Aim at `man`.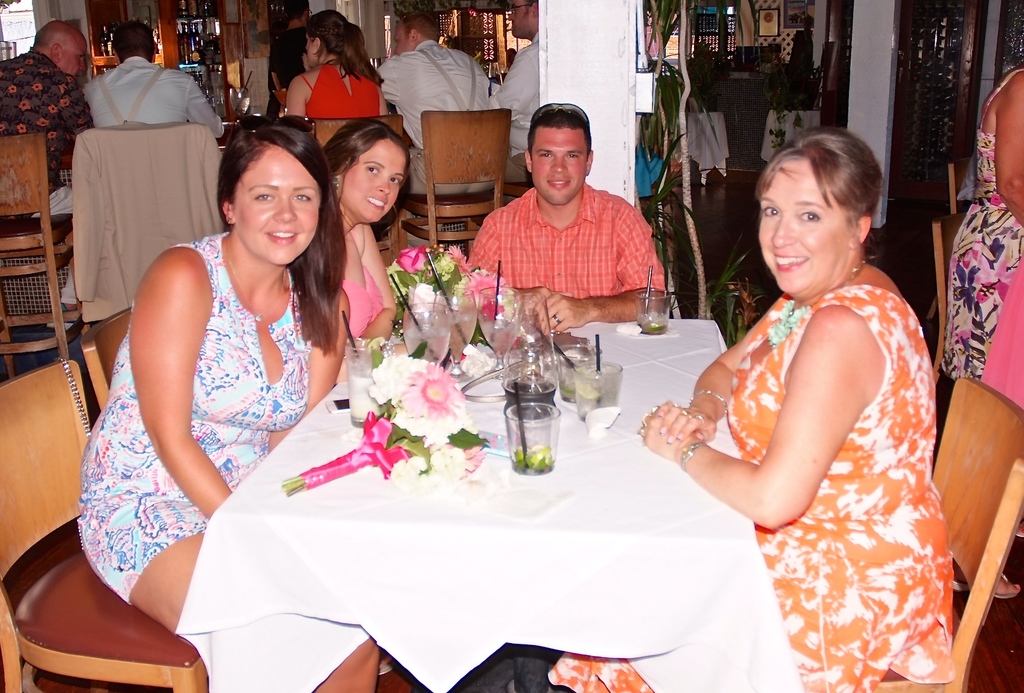
Aimed at x1=83 y1=20 x2=229 y2=147.
